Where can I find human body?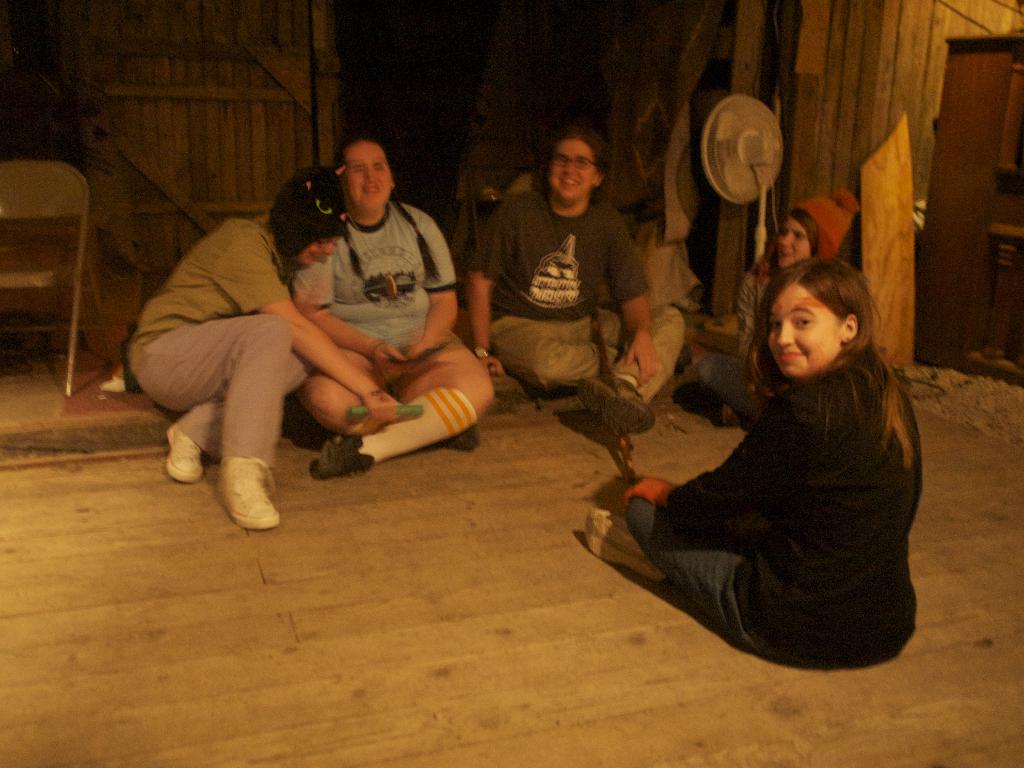
You can find it at pyautogui.locateOnScreen(689, 188, 860, 430).
